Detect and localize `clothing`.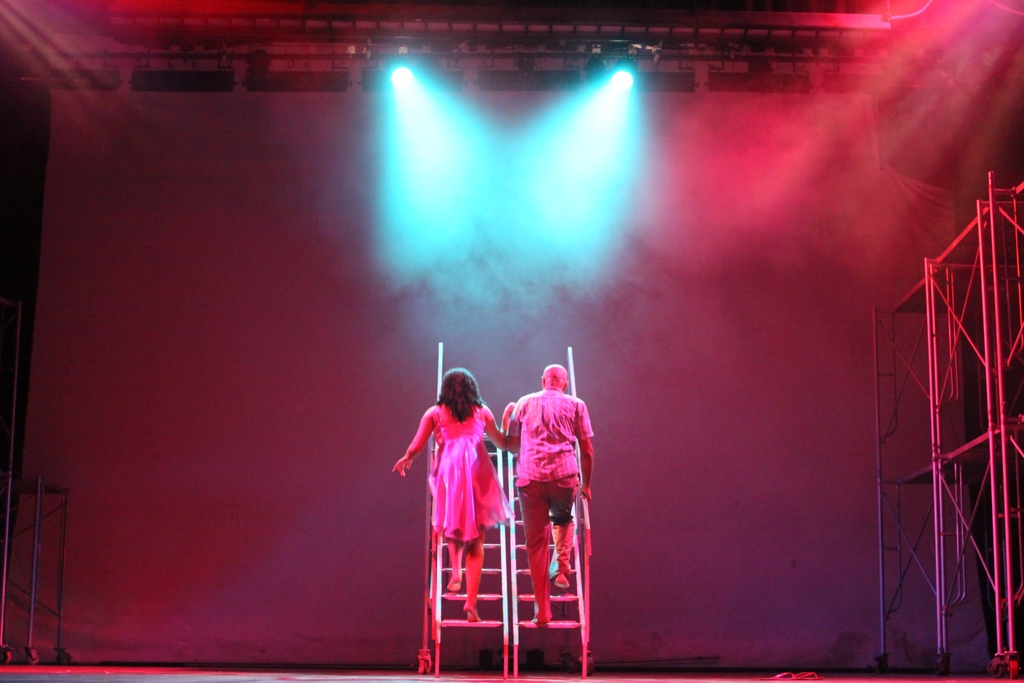
Localized at {"x1": 427, "y1": 398, "x2": 528, "y2": 542}.
